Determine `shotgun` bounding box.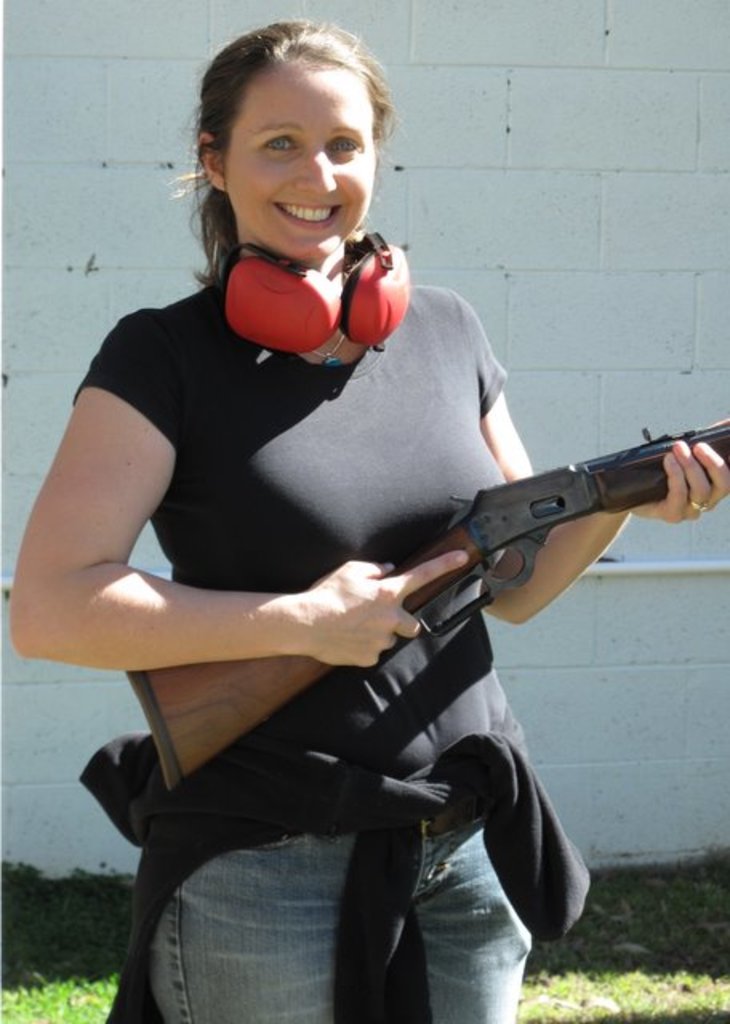
Determined: [125,418,724,795].
